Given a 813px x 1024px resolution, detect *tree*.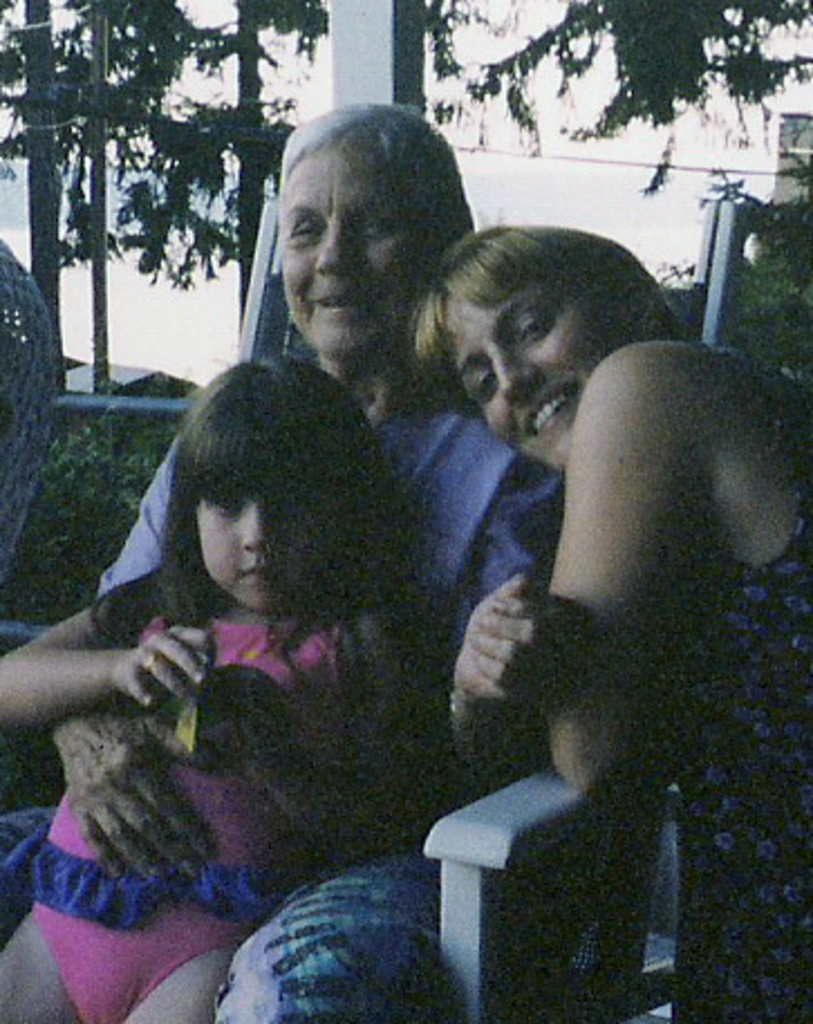
[left=52, top=0, right=228, bottom=390].
